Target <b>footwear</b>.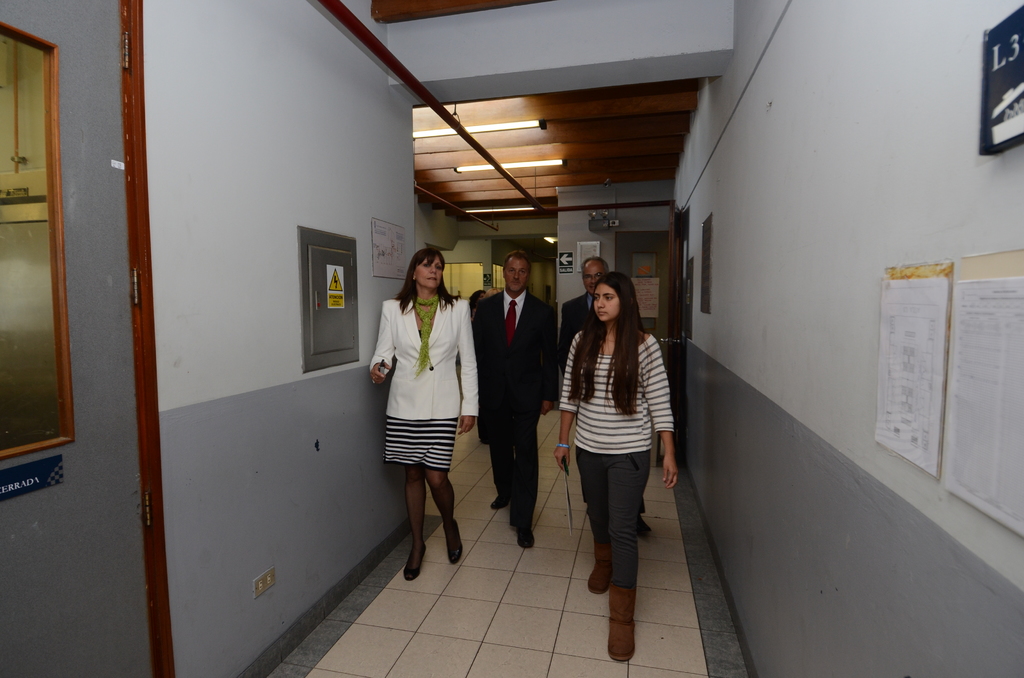
Target region: <bbox>402, 544, 424, 583</bbox>.
